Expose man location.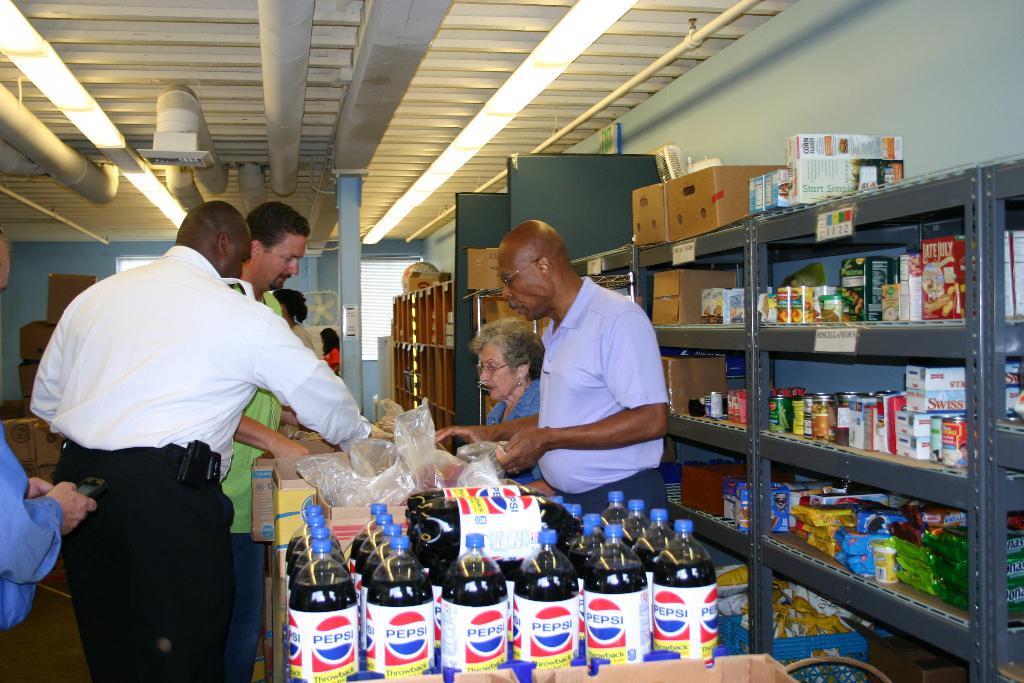
Exposed at (x1=0, y1=416, x2=102, y2=682).
